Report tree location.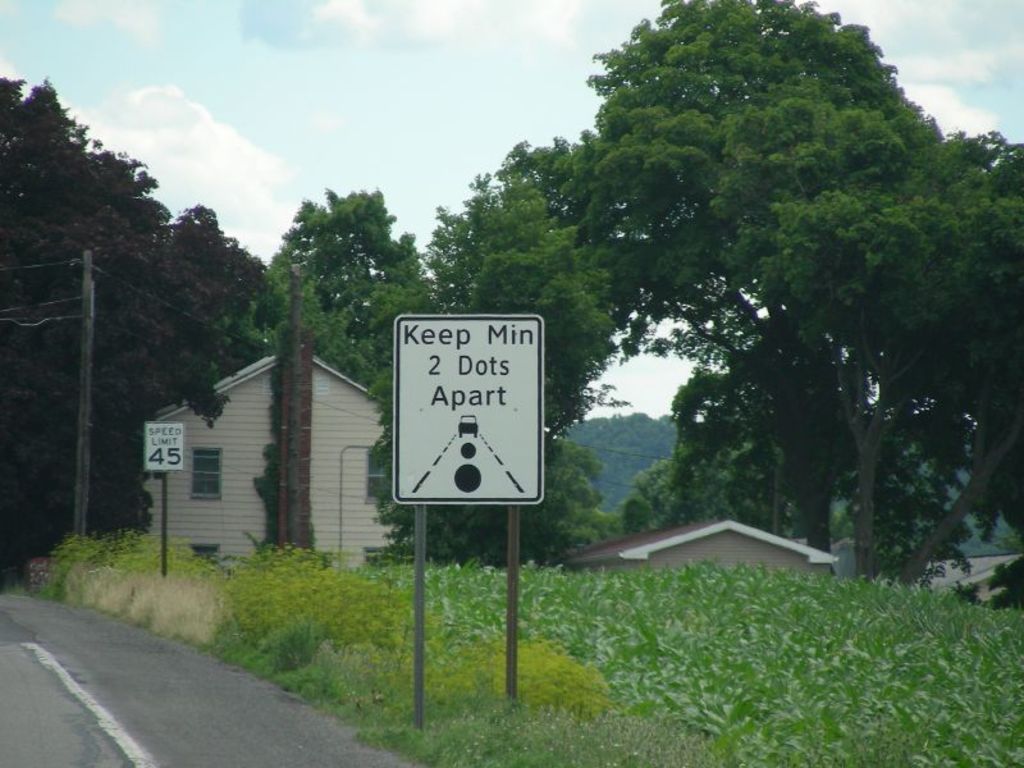
Report: 0/69/268/562.
